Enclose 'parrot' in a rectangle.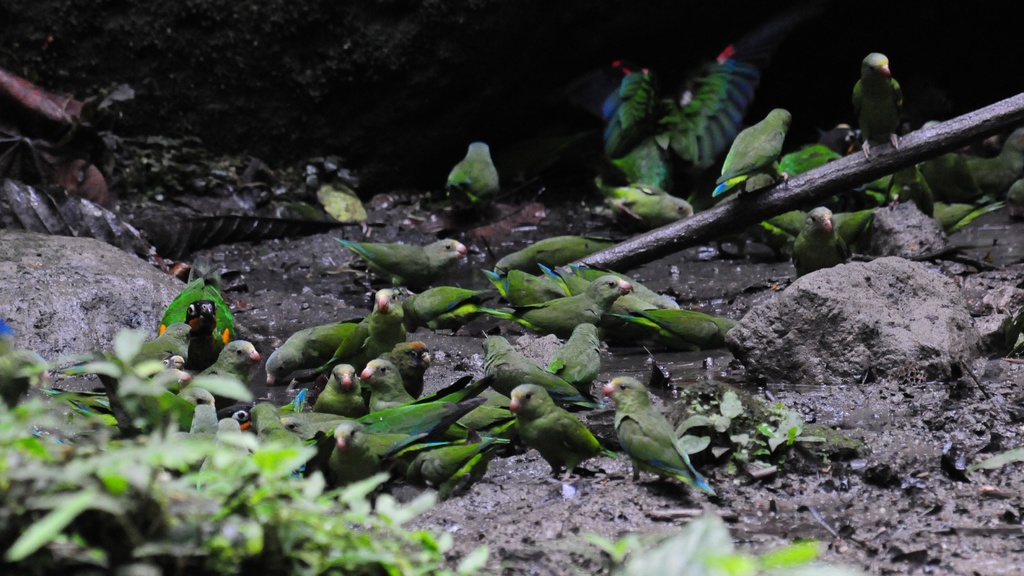
x1=0 y1=337 x2=46 y2=403.
